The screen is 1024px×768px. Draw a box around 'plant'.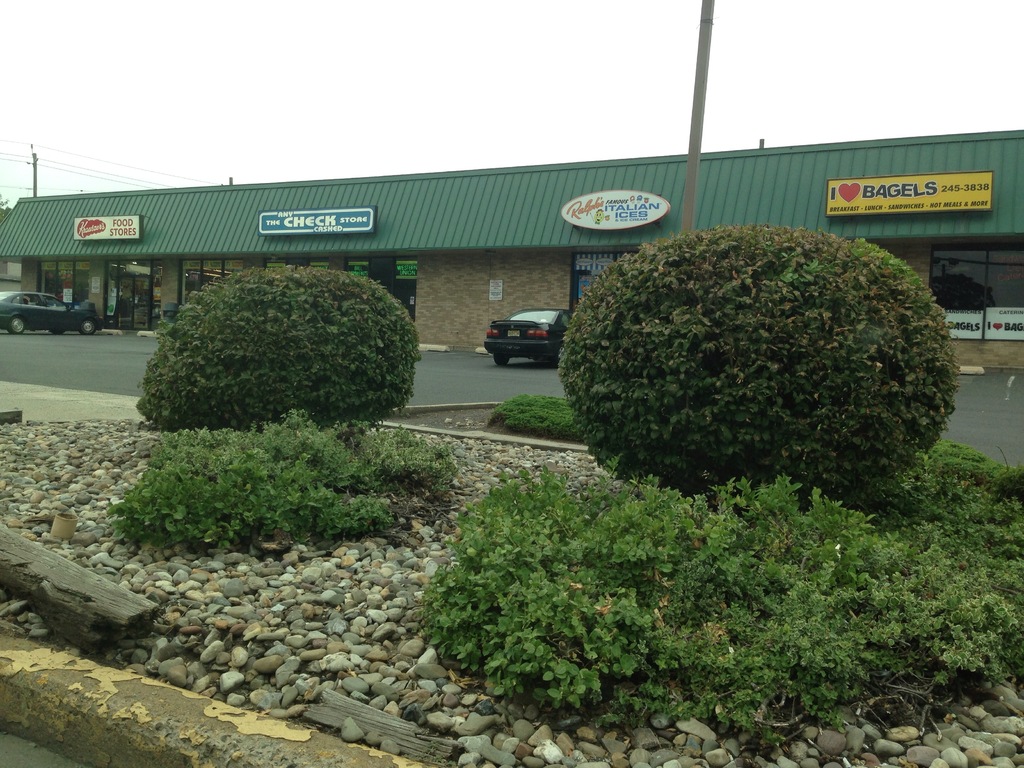
483/394/592/441.
